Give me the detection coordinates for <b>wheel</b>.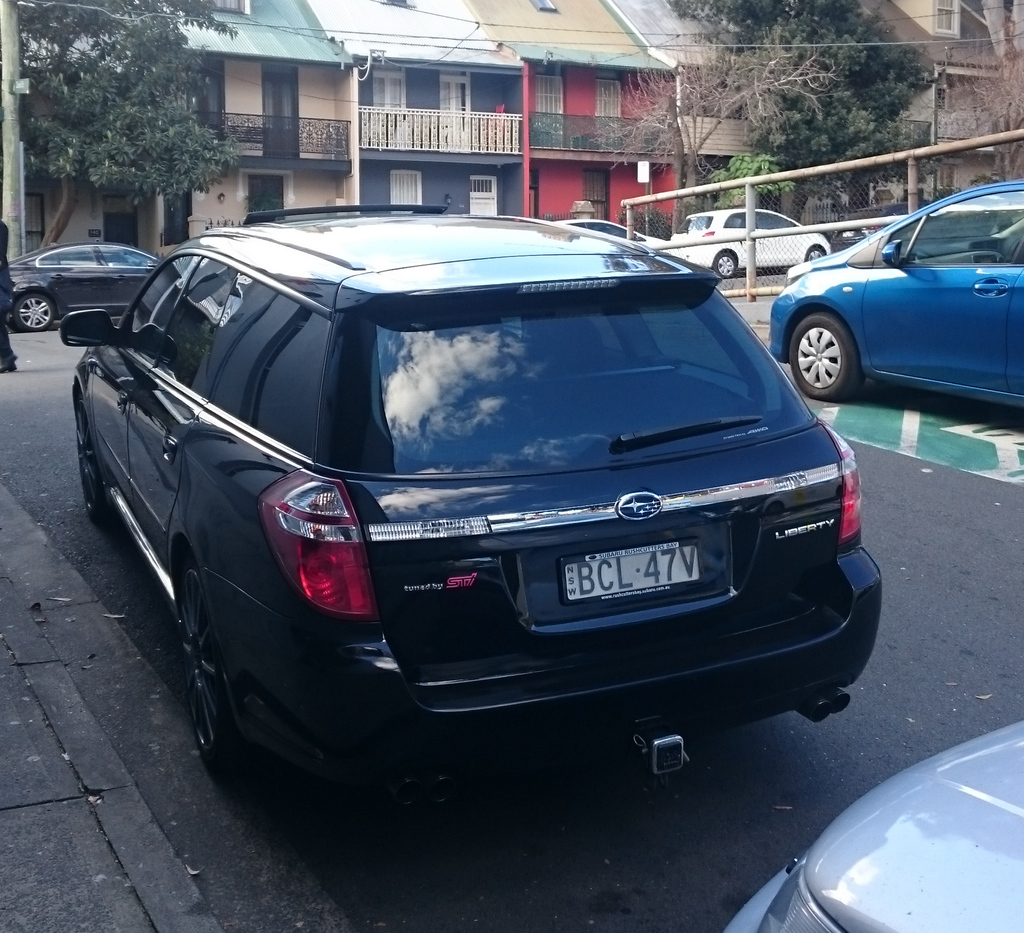
pyautogui.locateOnScreen(791, 310, 869, 404).
